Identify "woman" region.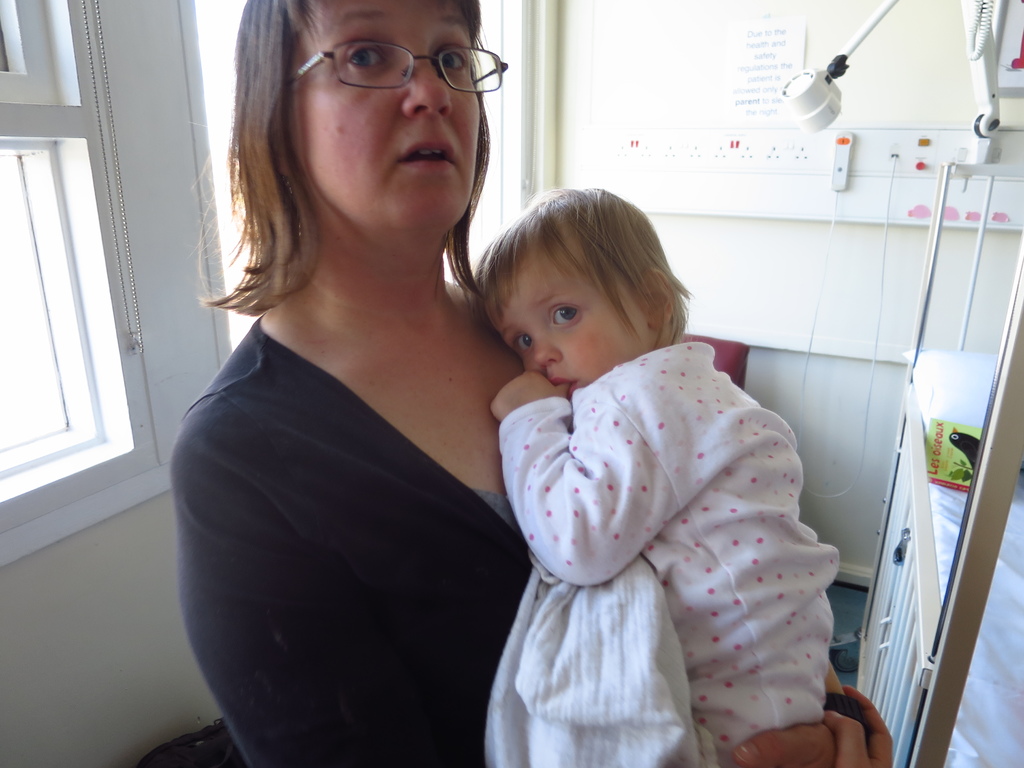
Region: (left=167, top=0, right=897, bottom=767).
